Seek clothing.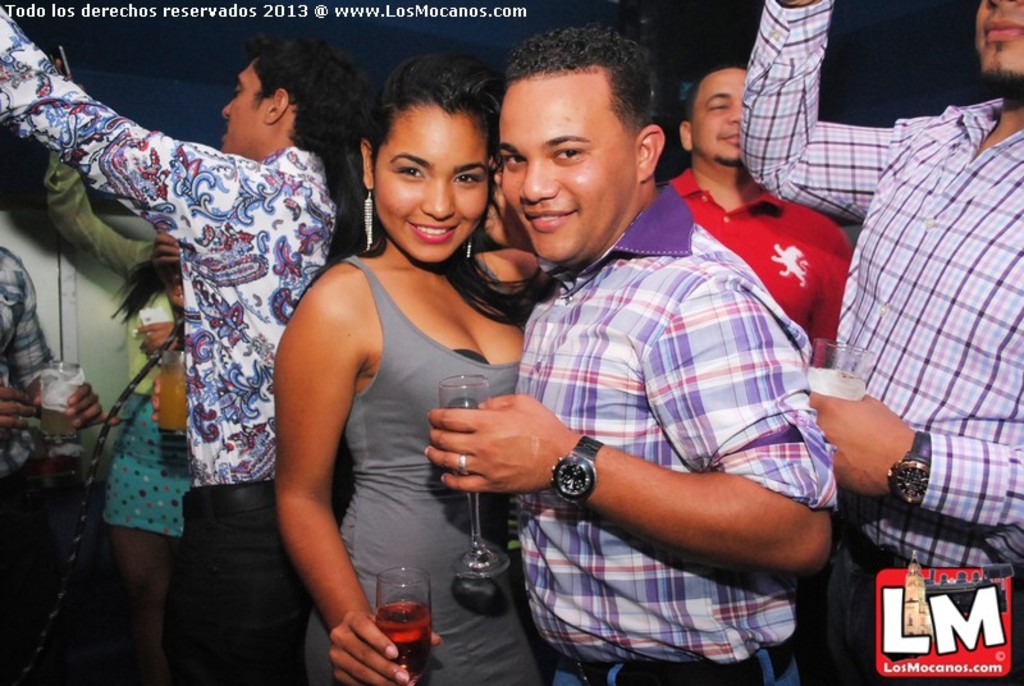
l=488, t=154, r=827, b=644.
